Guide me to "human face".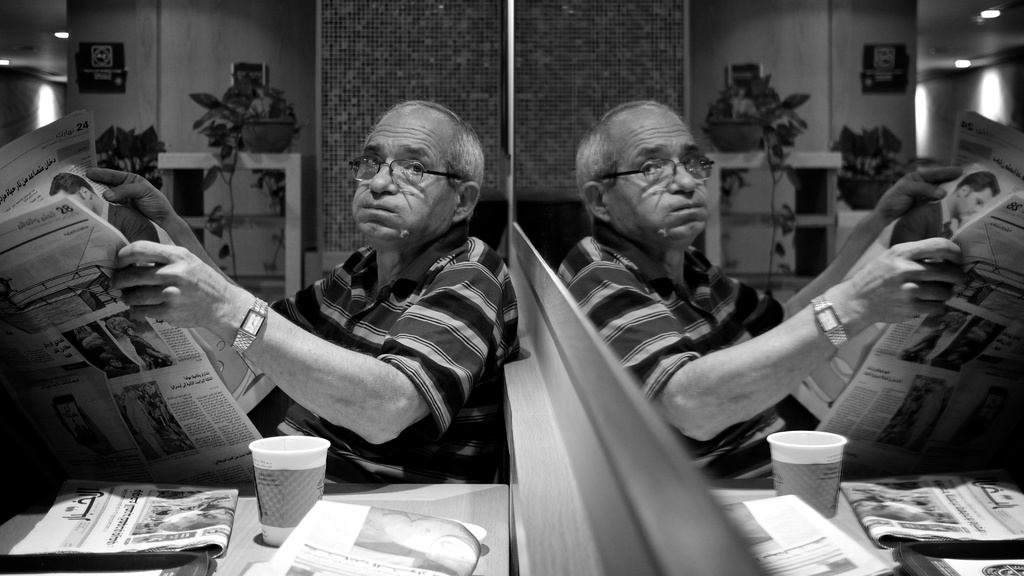
Guidance: (left=53, top=185, right=94, bottom=216).
